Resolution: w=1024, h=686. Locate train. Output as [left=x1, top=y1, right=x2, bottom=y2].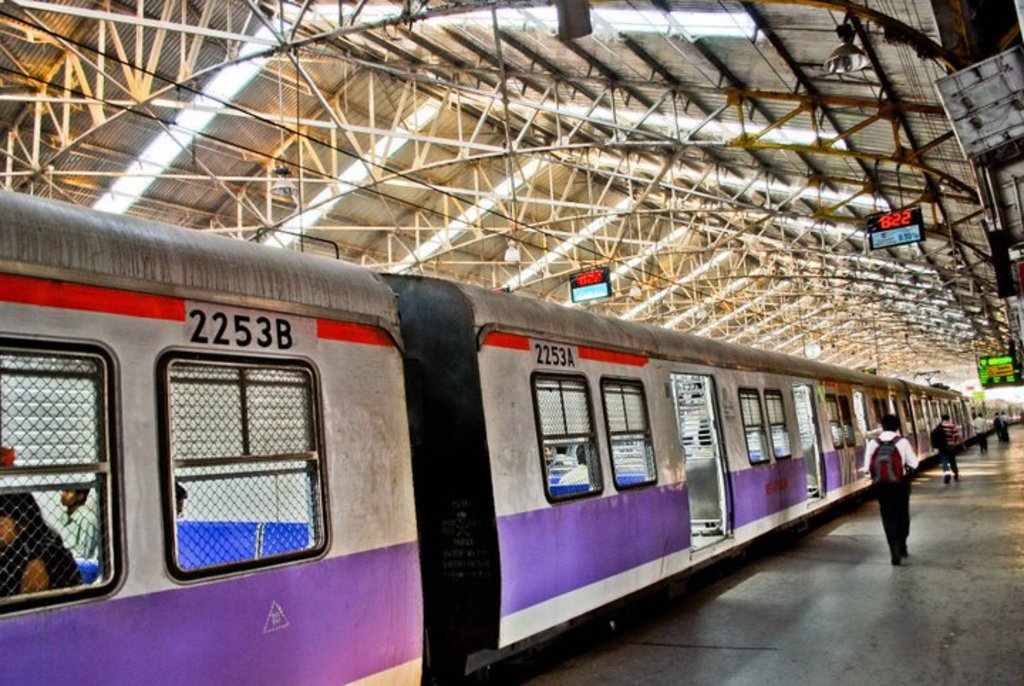
[left=0, top=184, right=996, bottom=685].
